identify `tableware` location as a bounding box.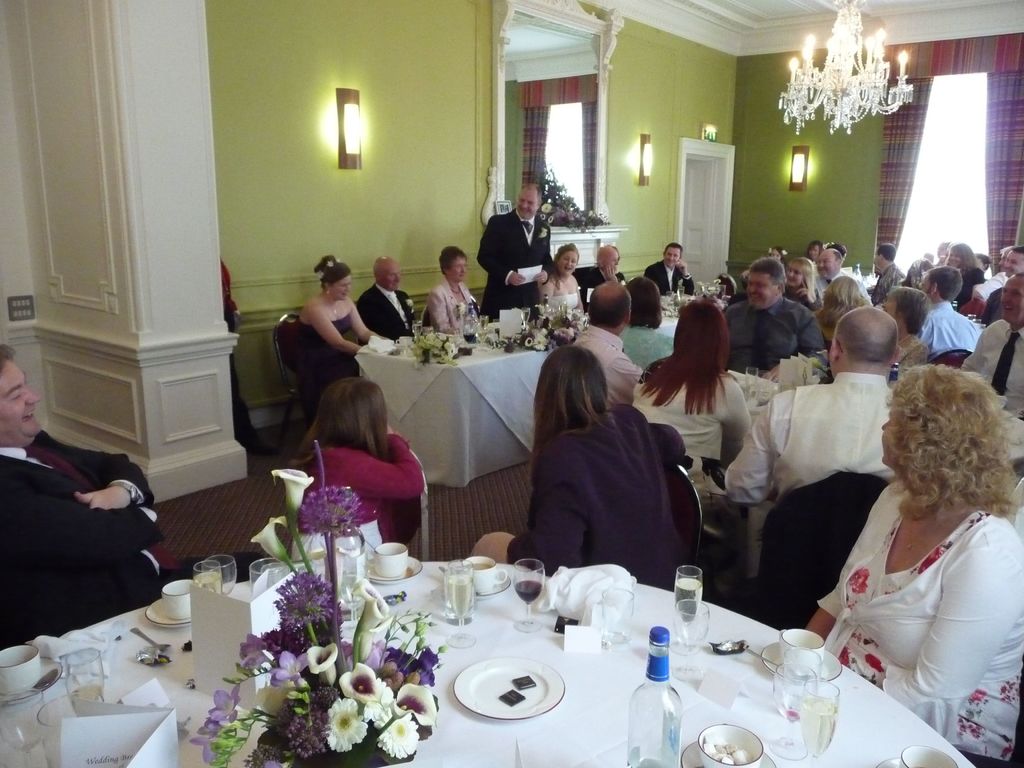
<box>391,343,416,351</box>.
